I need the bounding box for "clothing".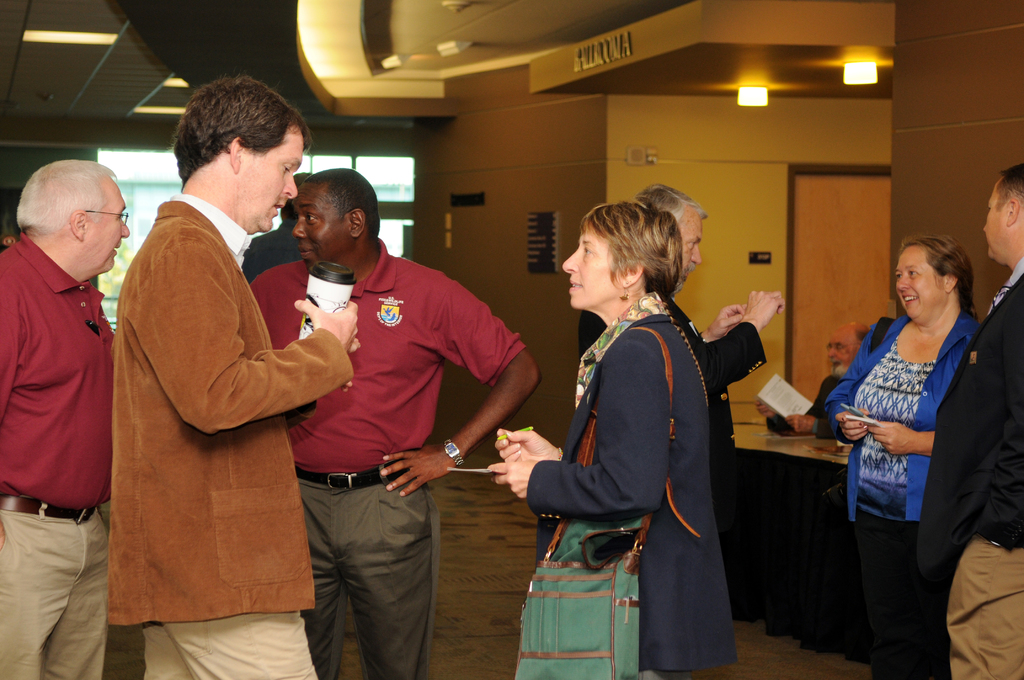
Here it is: x1=247, y1=253, x2=529, y2=679.
